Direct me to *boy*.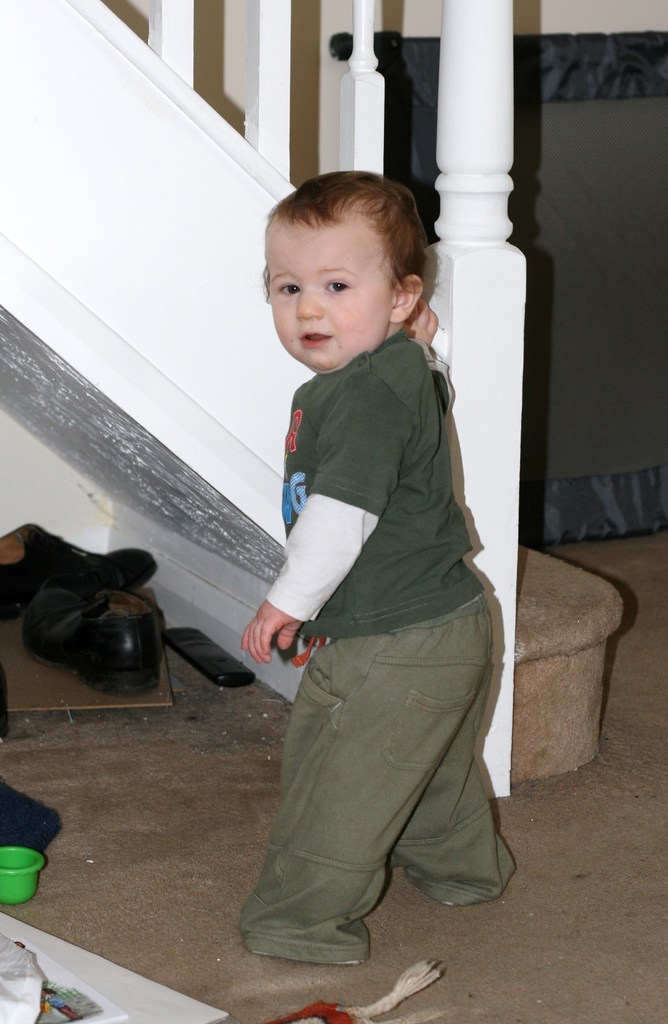
Direction: [x1=188, y1=166, x2=505, y2=922].
